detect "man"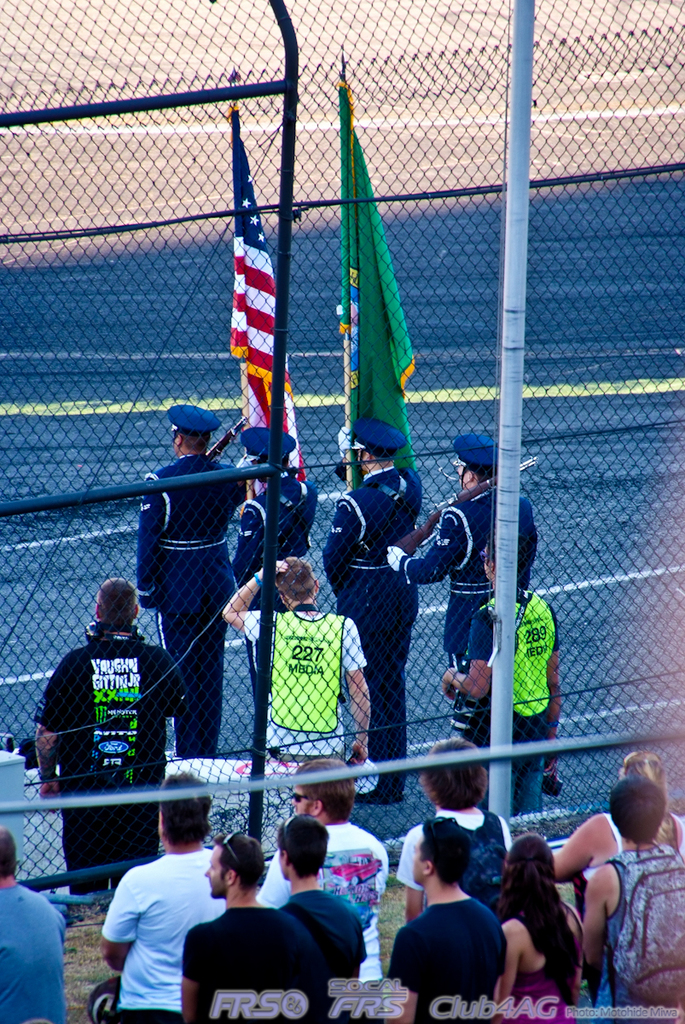
[left=200, top=531, right=374, bottom=802]
